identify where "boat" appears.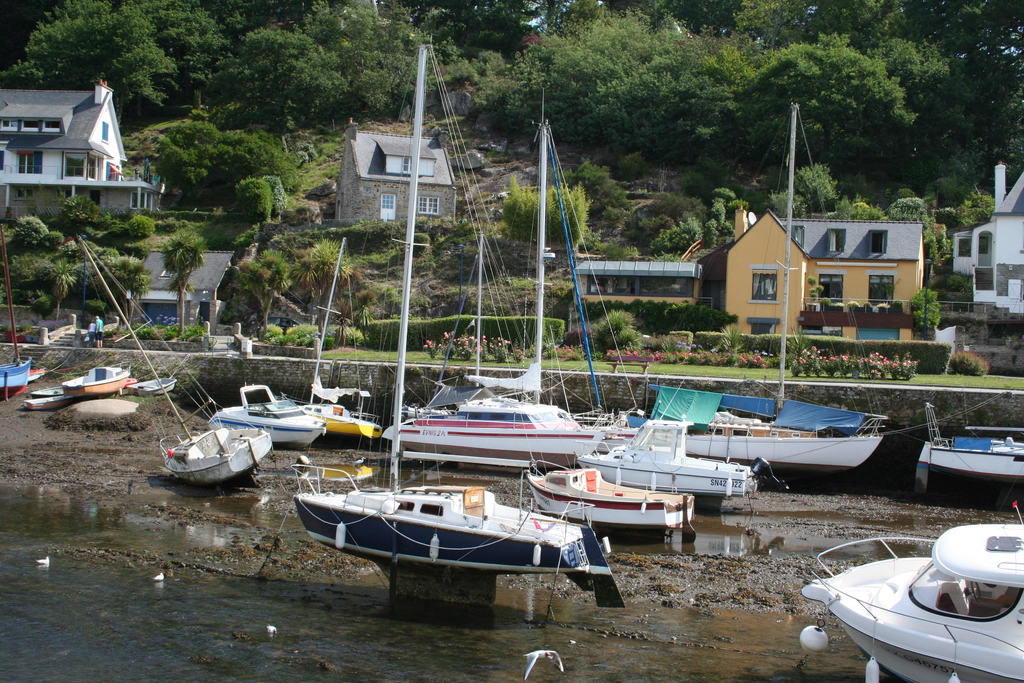
Appears at [x1=525, y1=463, x2=698, y2=542].
